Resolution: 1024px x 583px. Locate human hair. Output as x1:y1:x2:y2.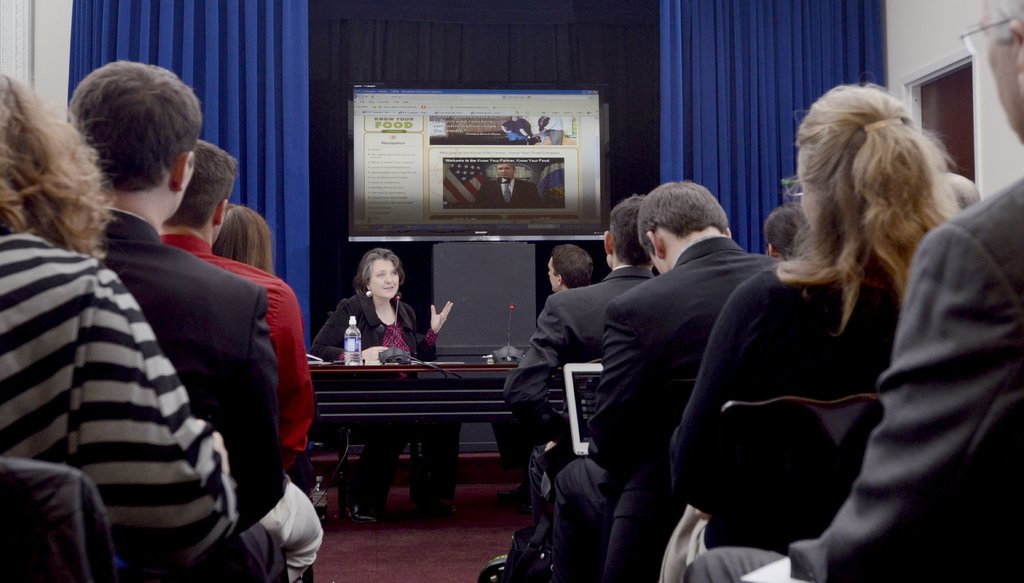
211:204:273:271.
